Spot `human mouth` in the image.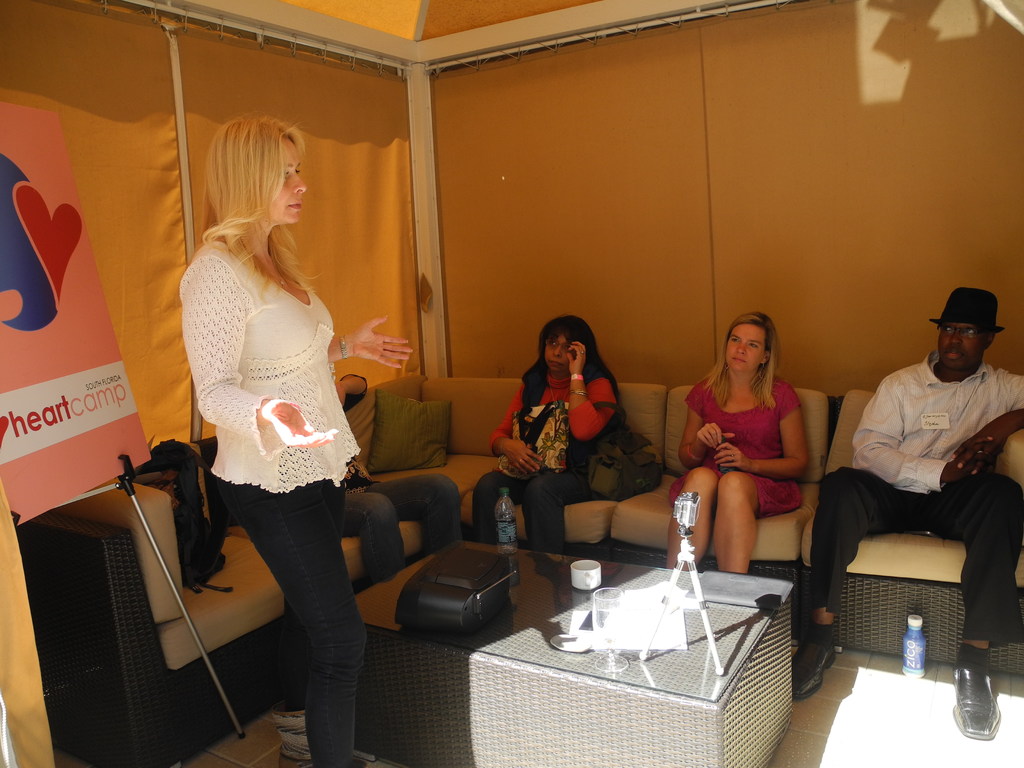
`human mouth` found at left=944, top=352, right=963, bottom=362.
